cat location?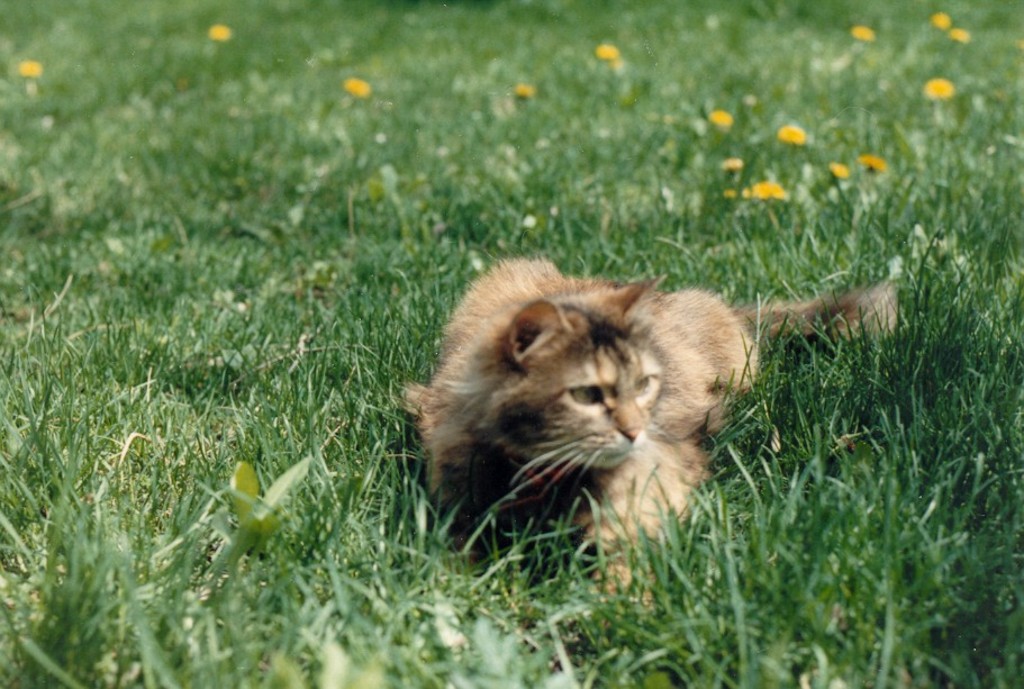
(396, 247, 898, 636)
